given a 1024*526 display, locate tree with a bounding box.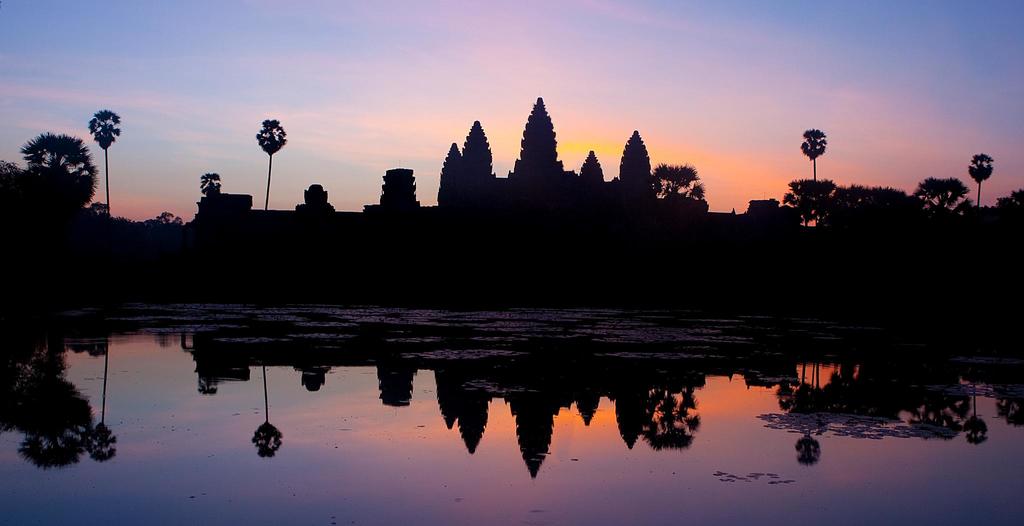
Located: 202/172/223/193.
